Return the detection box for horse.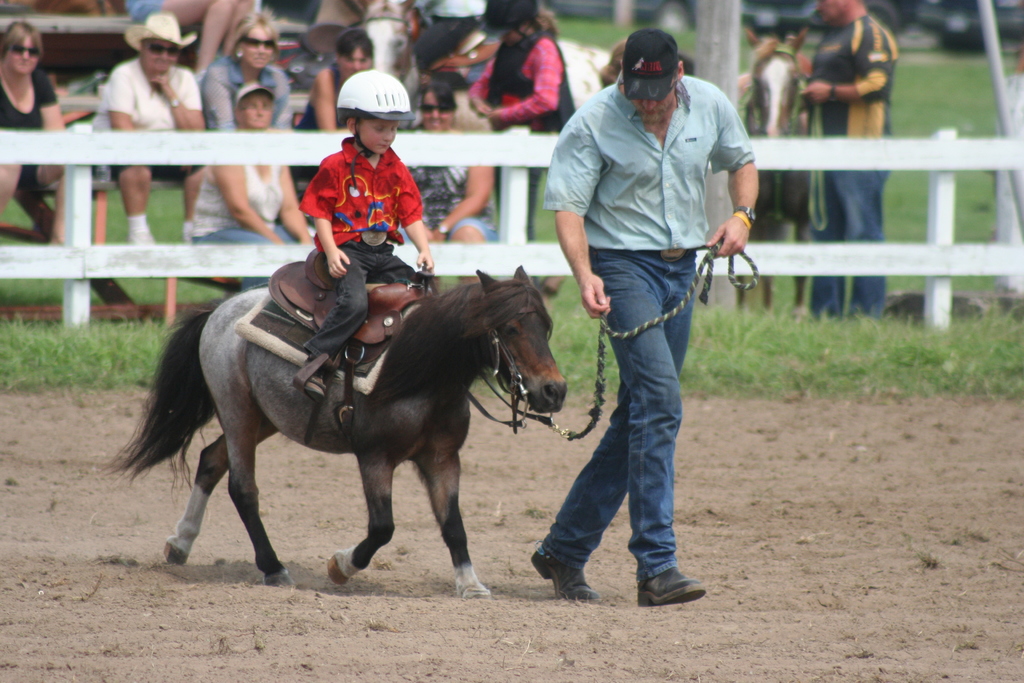
<box>105,266,566,597</box>.
